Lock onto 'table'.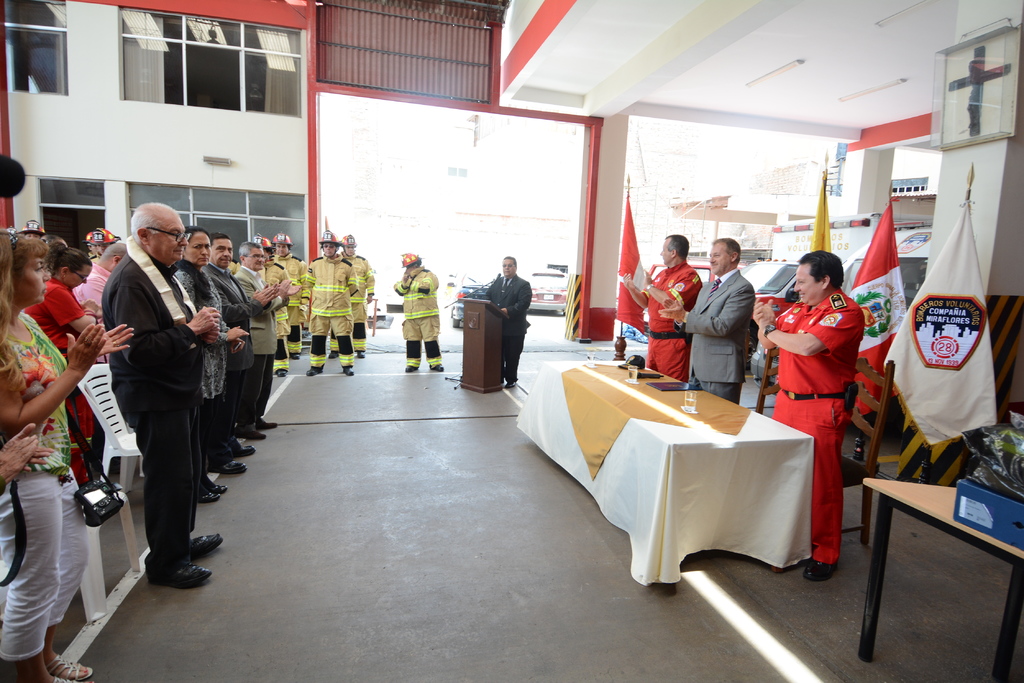
Locked: {"left": 571, "top": 360, "right": 840, "bottom": 600}.
